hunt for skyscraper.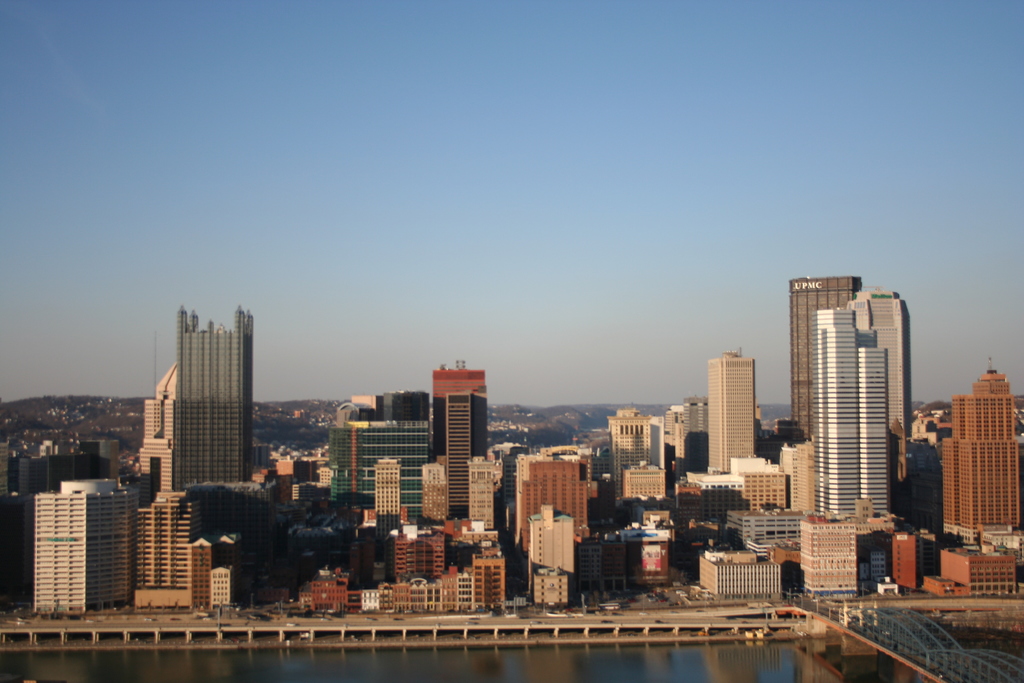
Hunted down at BBox(628, 454, 664, 511).
